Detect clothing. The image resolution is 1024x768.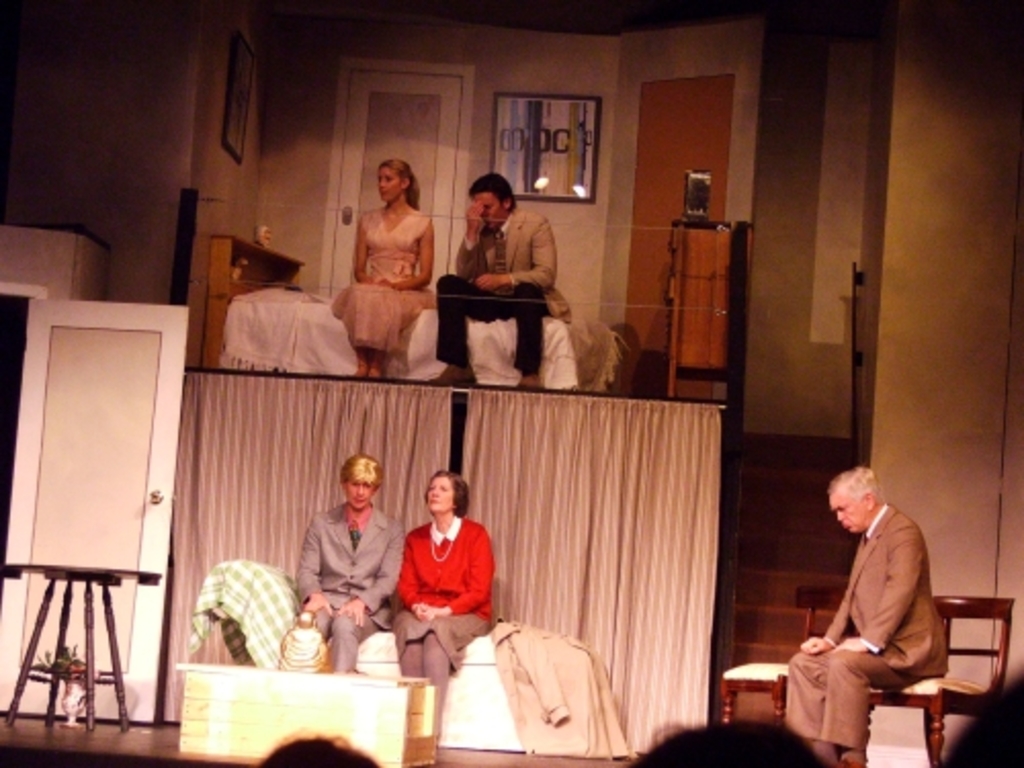
detection(432, 205, 563, 367).
